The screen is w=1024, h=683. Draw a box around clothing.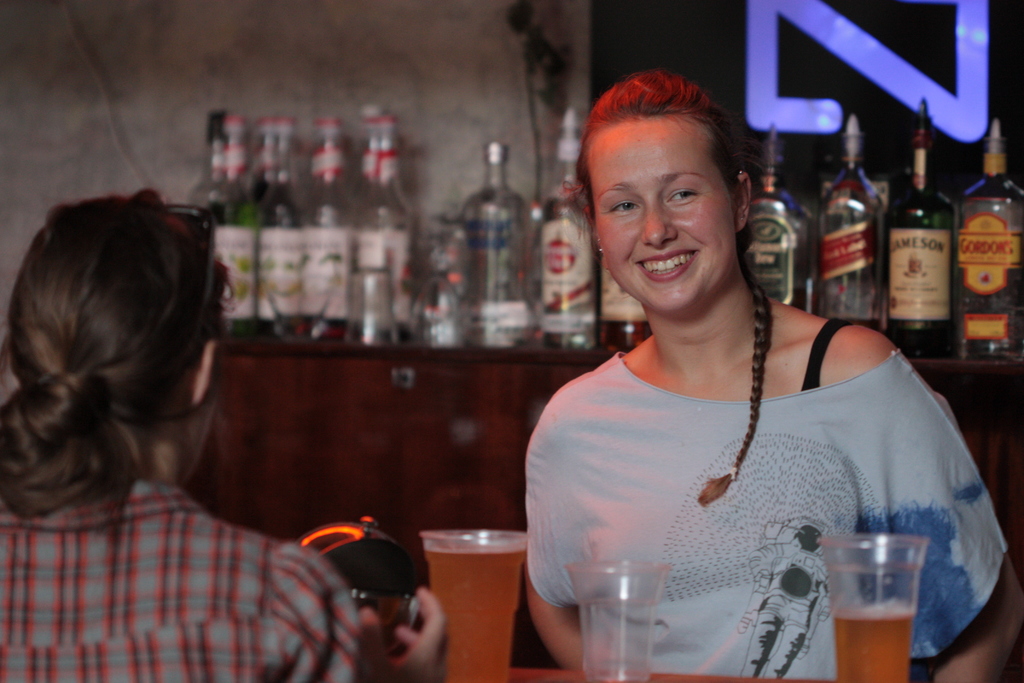
<box>0,476,380,682</box>.
